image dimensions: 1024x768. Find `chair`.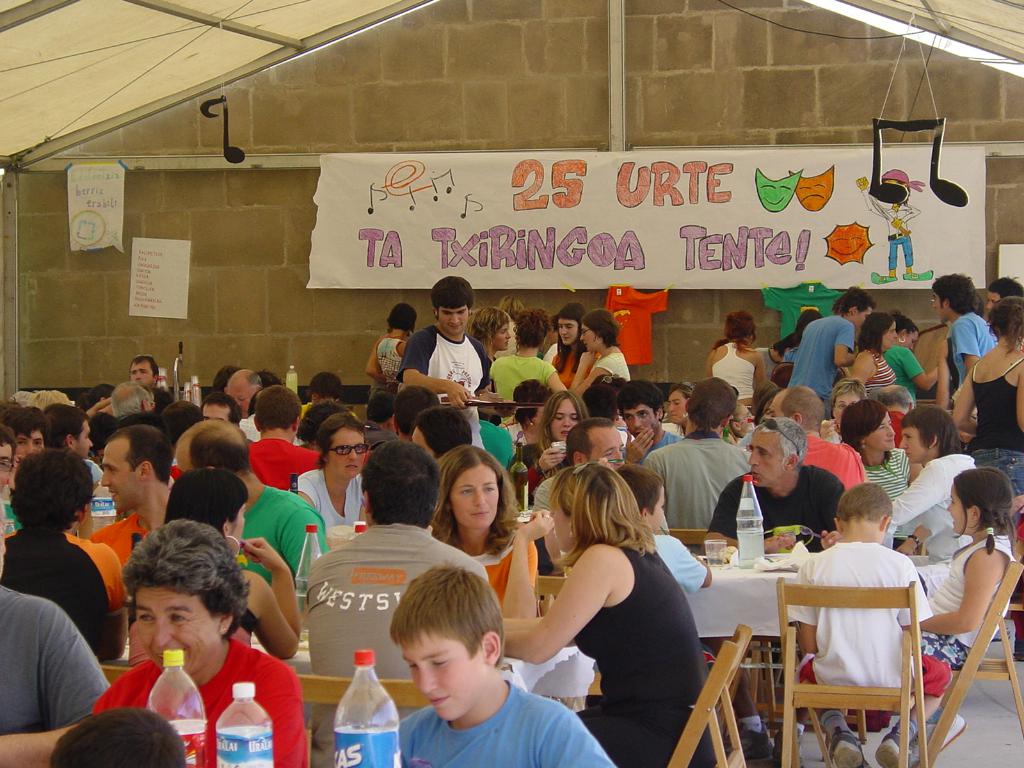
bbox(662, 627, 752, 767).
